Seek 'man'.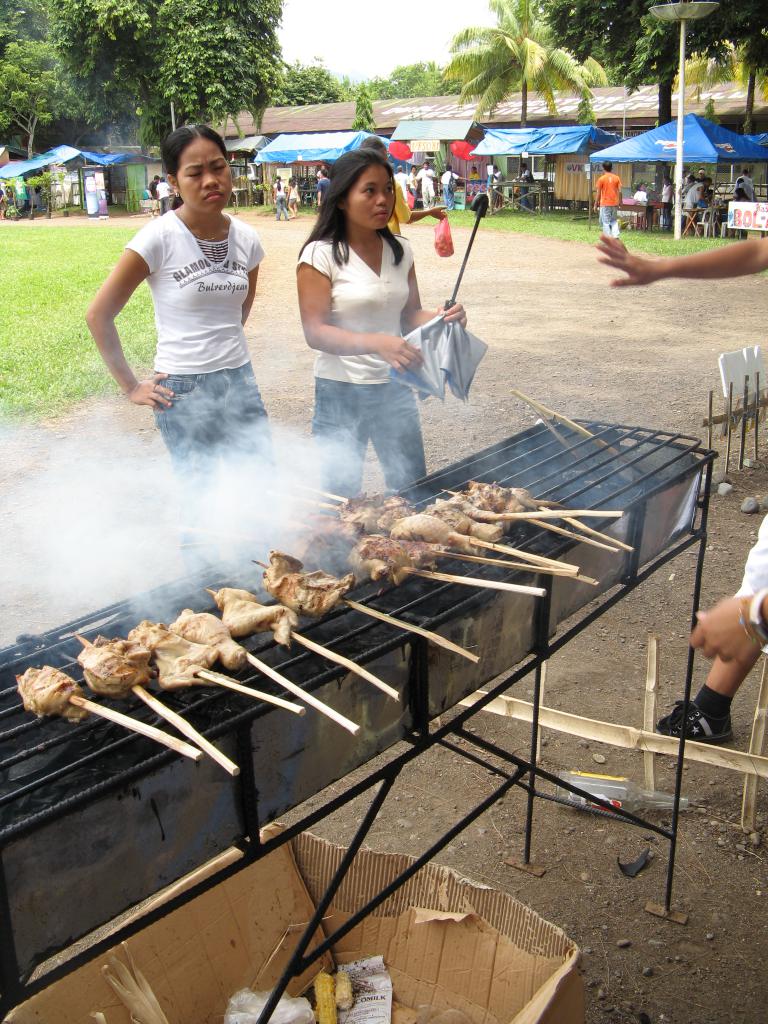
[left=159, top=178, right=172, bottom=213].
